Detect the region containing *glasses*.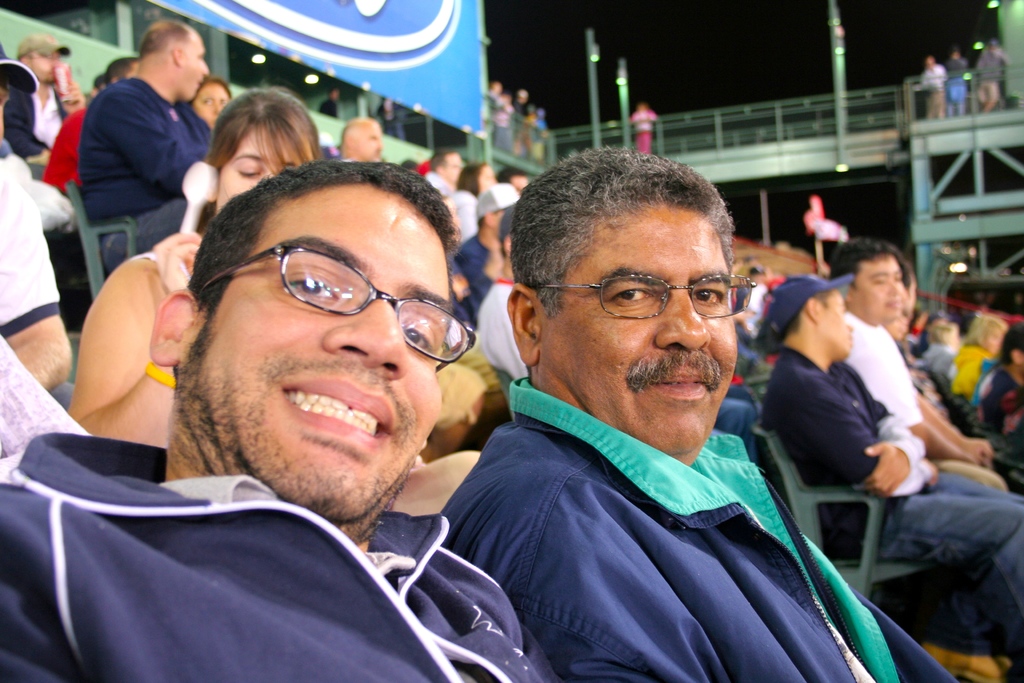
207, 236, 476, 374.
